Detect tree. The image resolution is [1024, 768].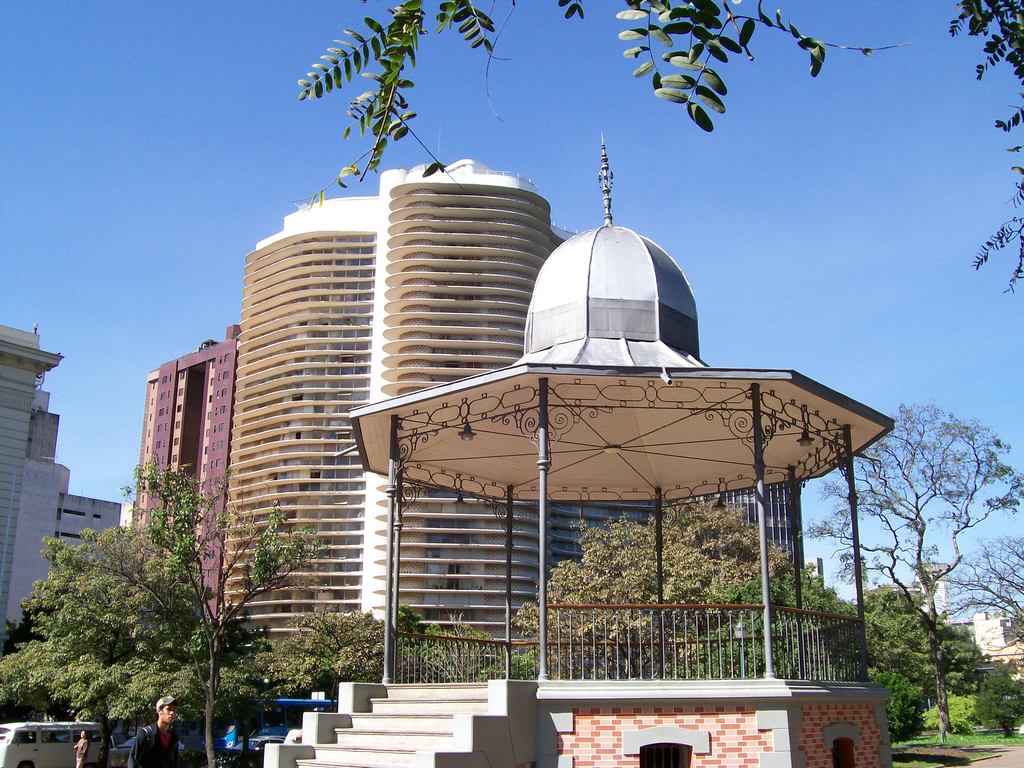
{"x1": 39, "y1": 459, "x2": 328, "y2": 767}.
